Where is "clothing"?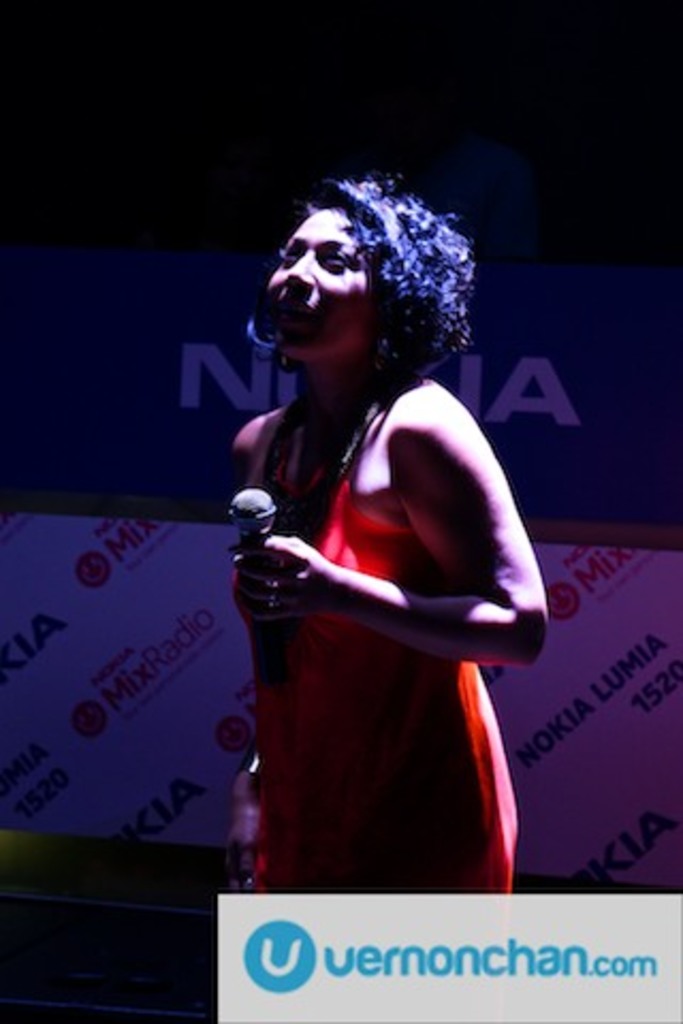
bbox(205, 373, 534, 798).
